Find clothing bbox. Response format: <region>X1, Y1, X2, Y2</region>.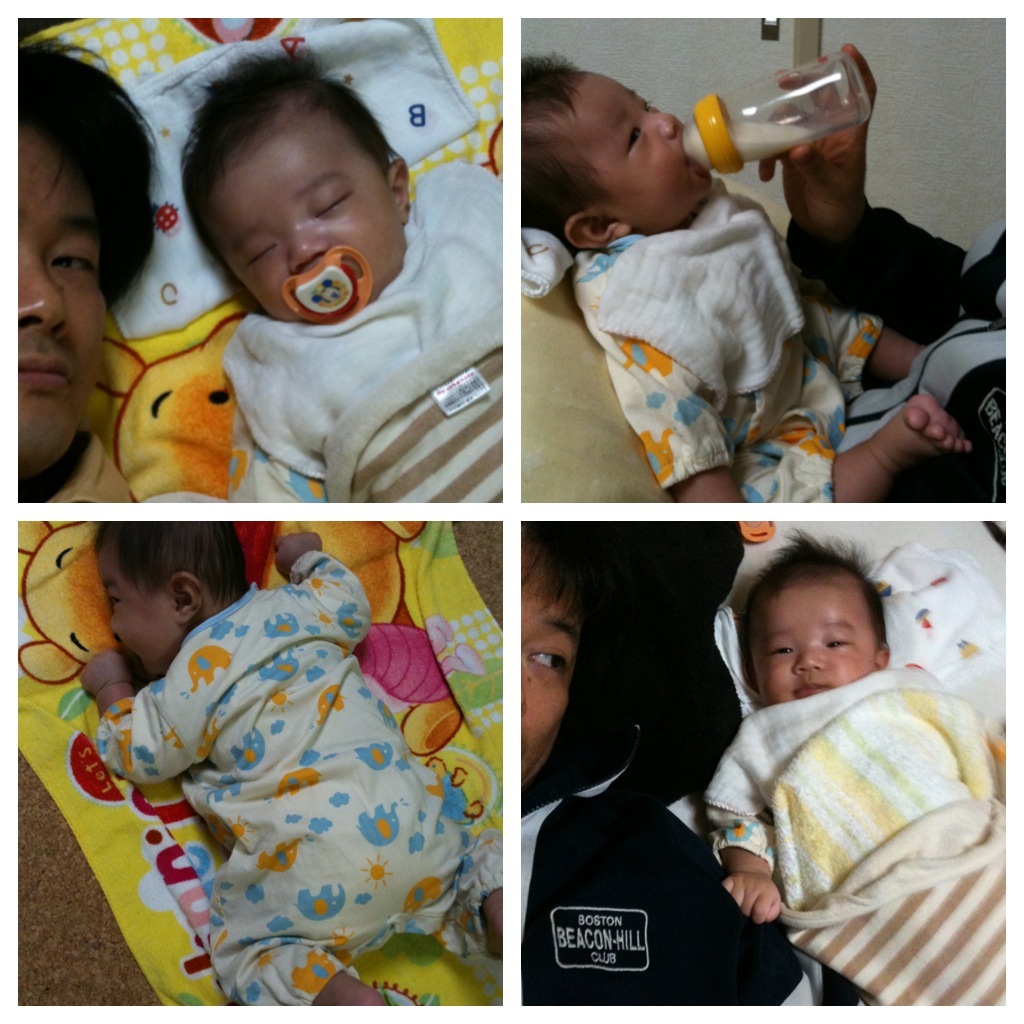
<region>782, 172, 1007, 508</region>.
